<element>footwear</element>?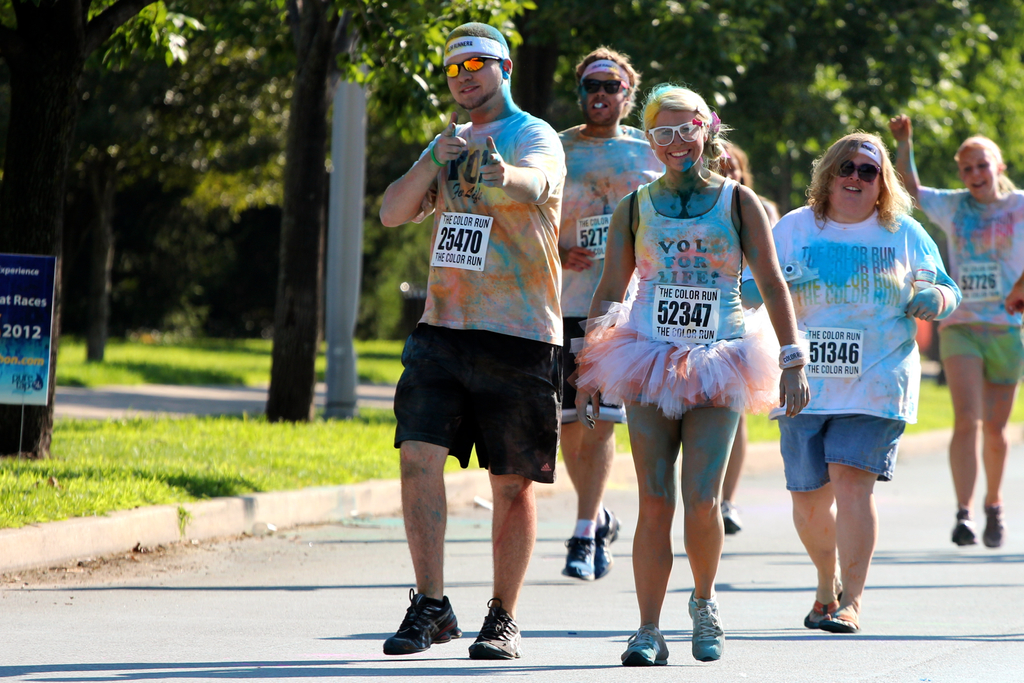
detection(562, 529, 595, 583)
